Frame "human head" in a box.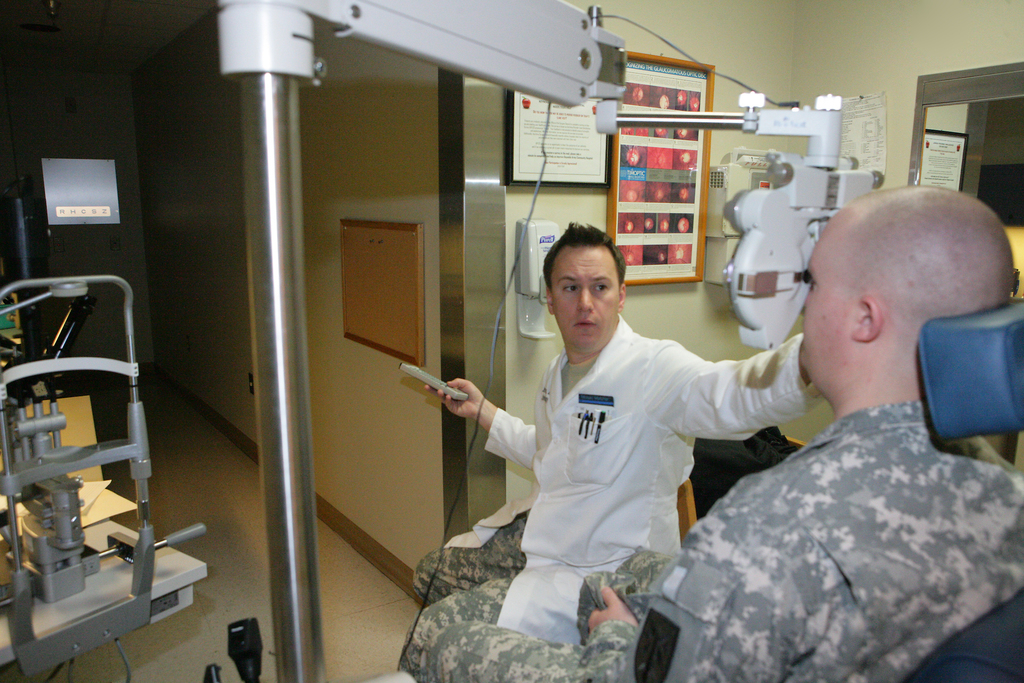
region(541, 226, 627, 354).
